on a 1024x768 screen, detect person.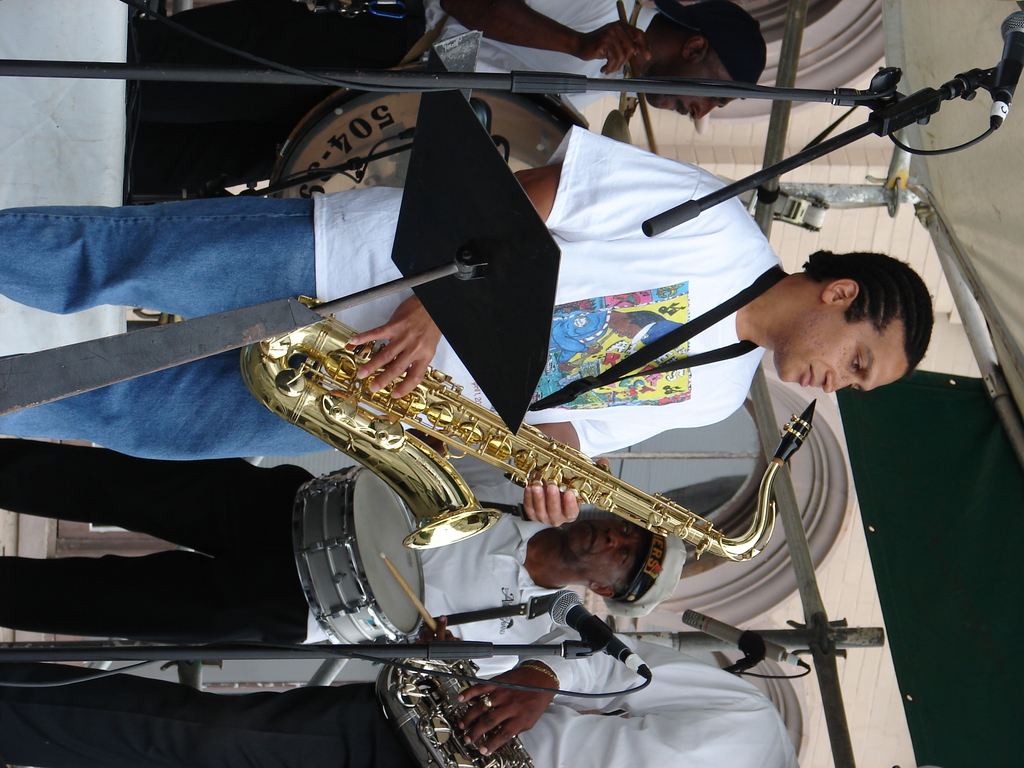
bbox=[127, 0, 763, 114].
